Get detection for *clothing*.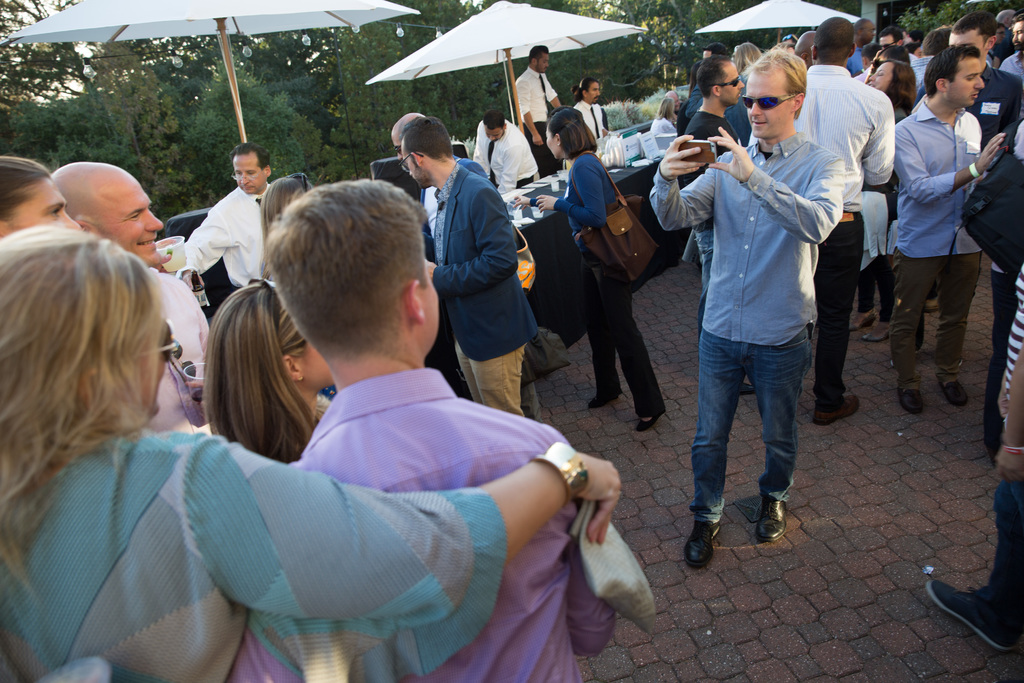
Detection: (x1=651, y1=126, x2=845, y2=518).
